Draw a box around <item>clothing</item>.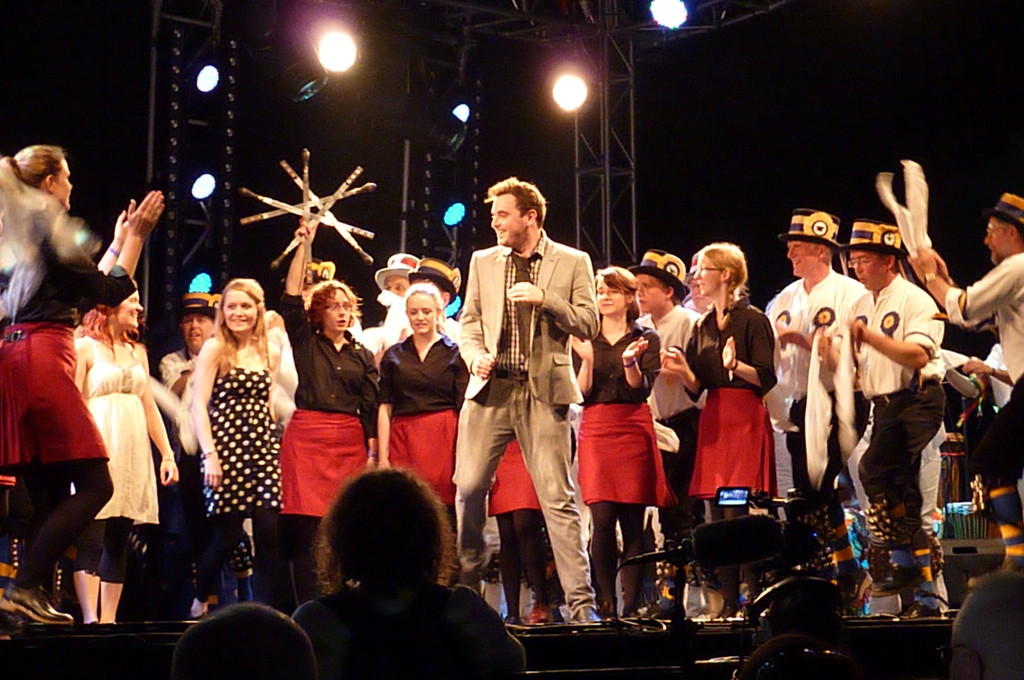
region(468, 207, 586, 594).
